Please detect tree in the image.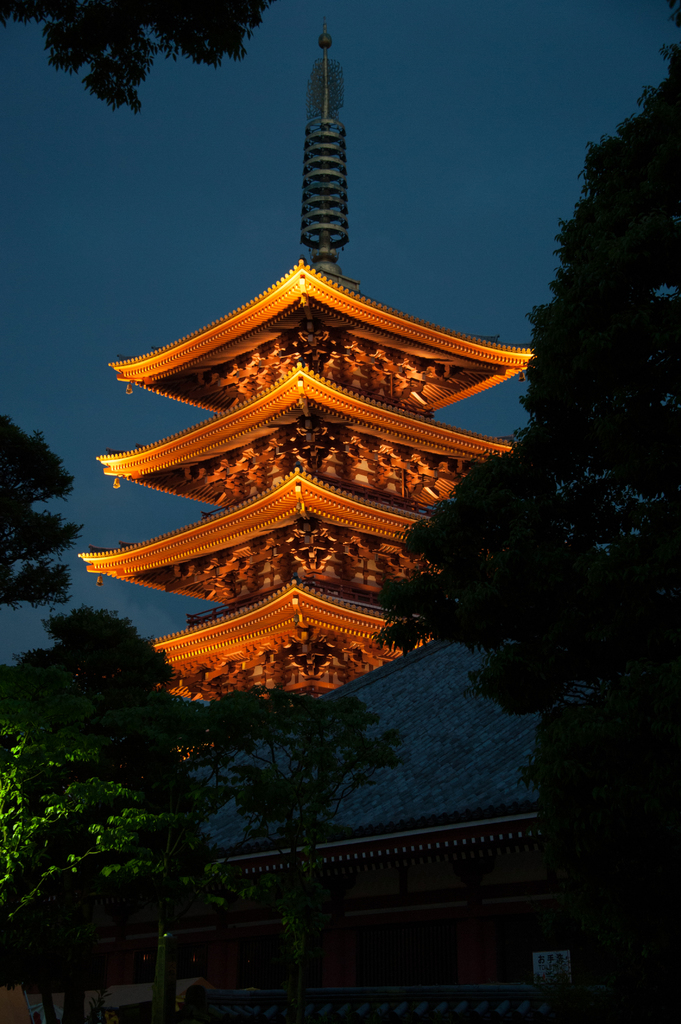
rect(187, 673, 404, 862).
